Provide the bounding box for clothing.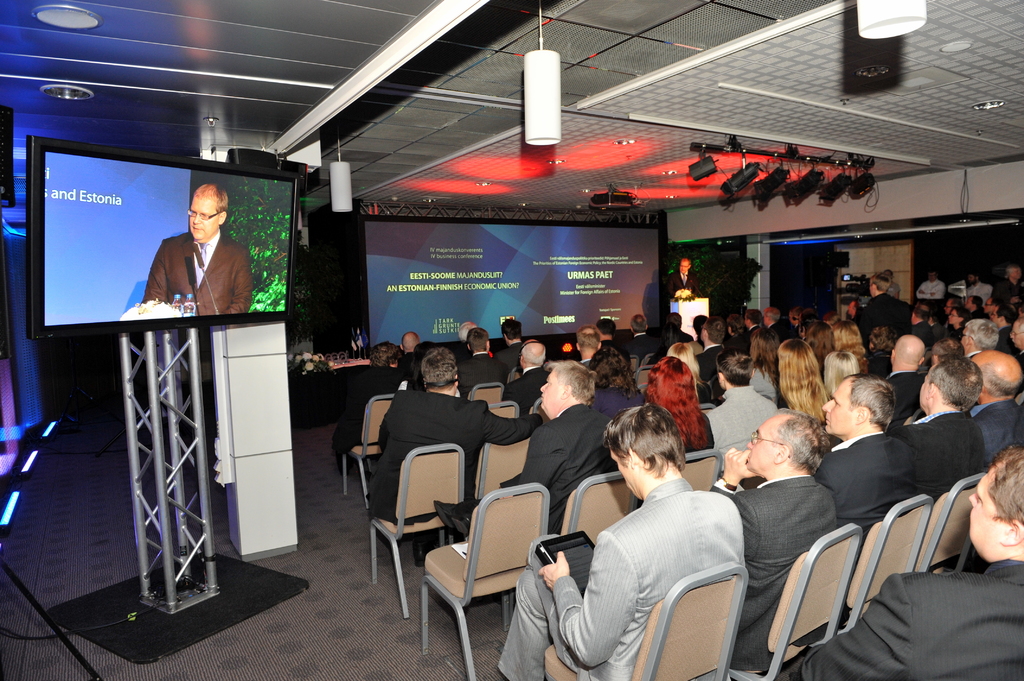
bbox=(621, 326, 661, 365).
